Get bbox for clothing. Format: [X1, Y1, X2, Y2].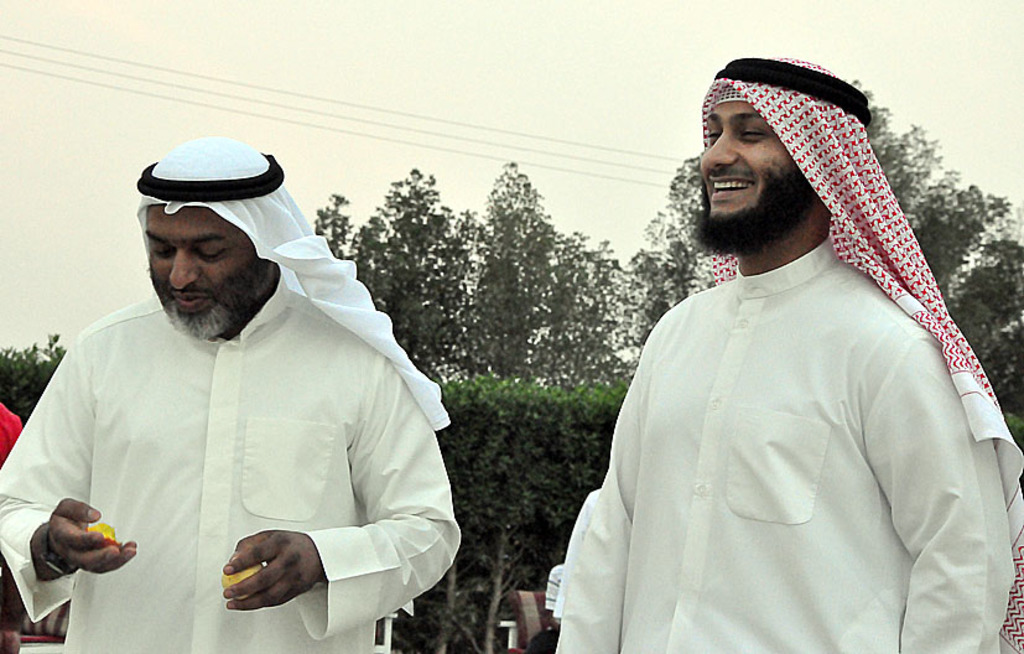
[542, 154, 1012, 650].
